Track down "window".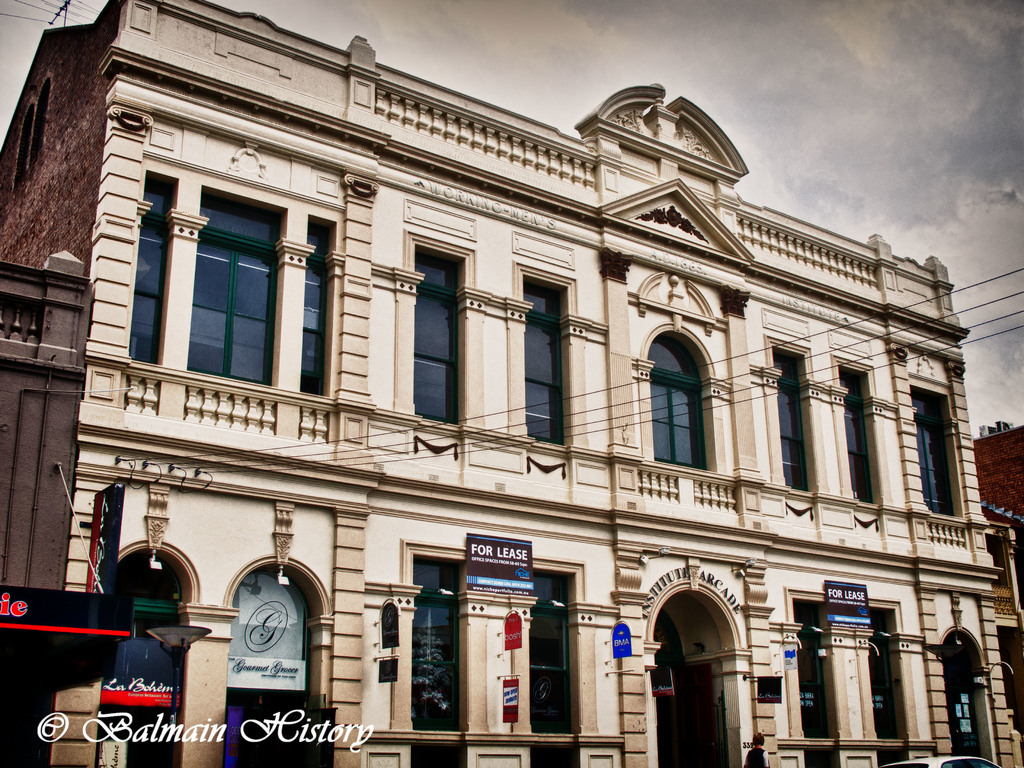
Tracked to [417,246,461,421].
